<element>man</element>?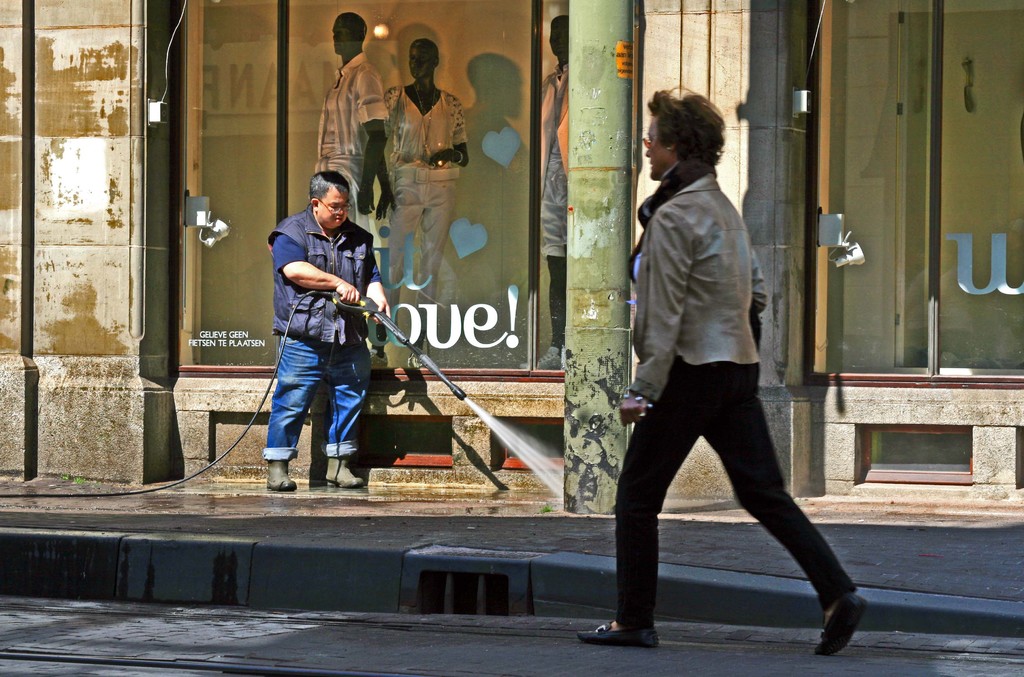
316,12,388,235
